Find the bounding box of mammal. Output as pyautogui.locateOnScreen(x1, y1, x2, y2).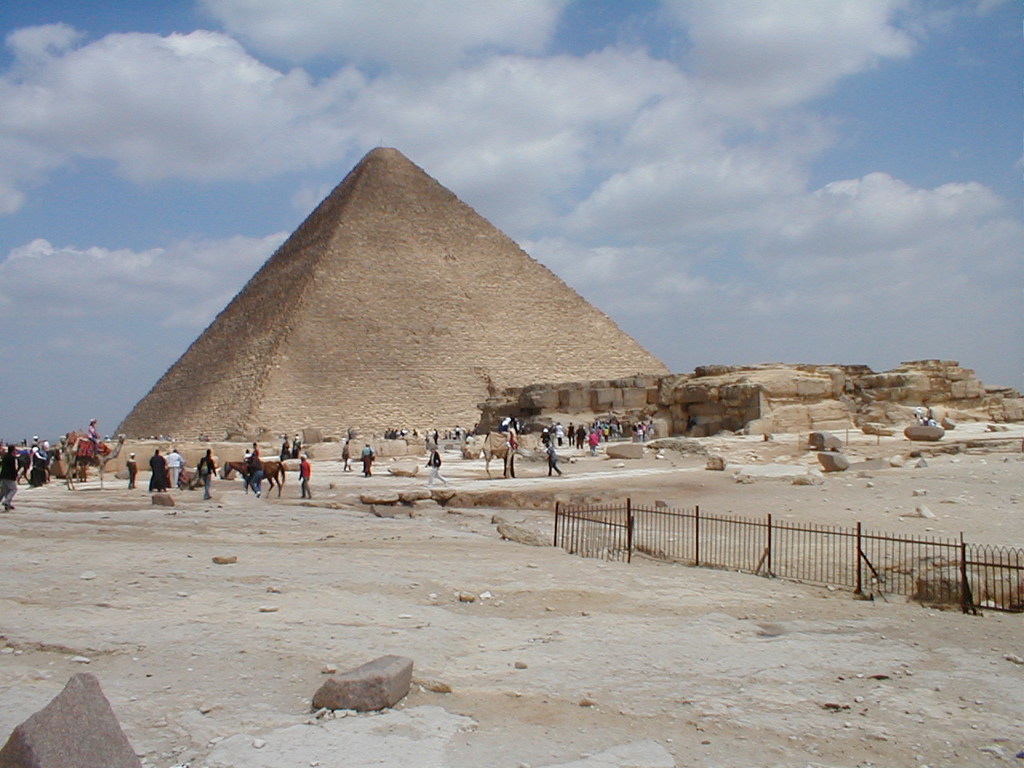
pyautogui.locateOnScreen(291, 434, 305, 455).
